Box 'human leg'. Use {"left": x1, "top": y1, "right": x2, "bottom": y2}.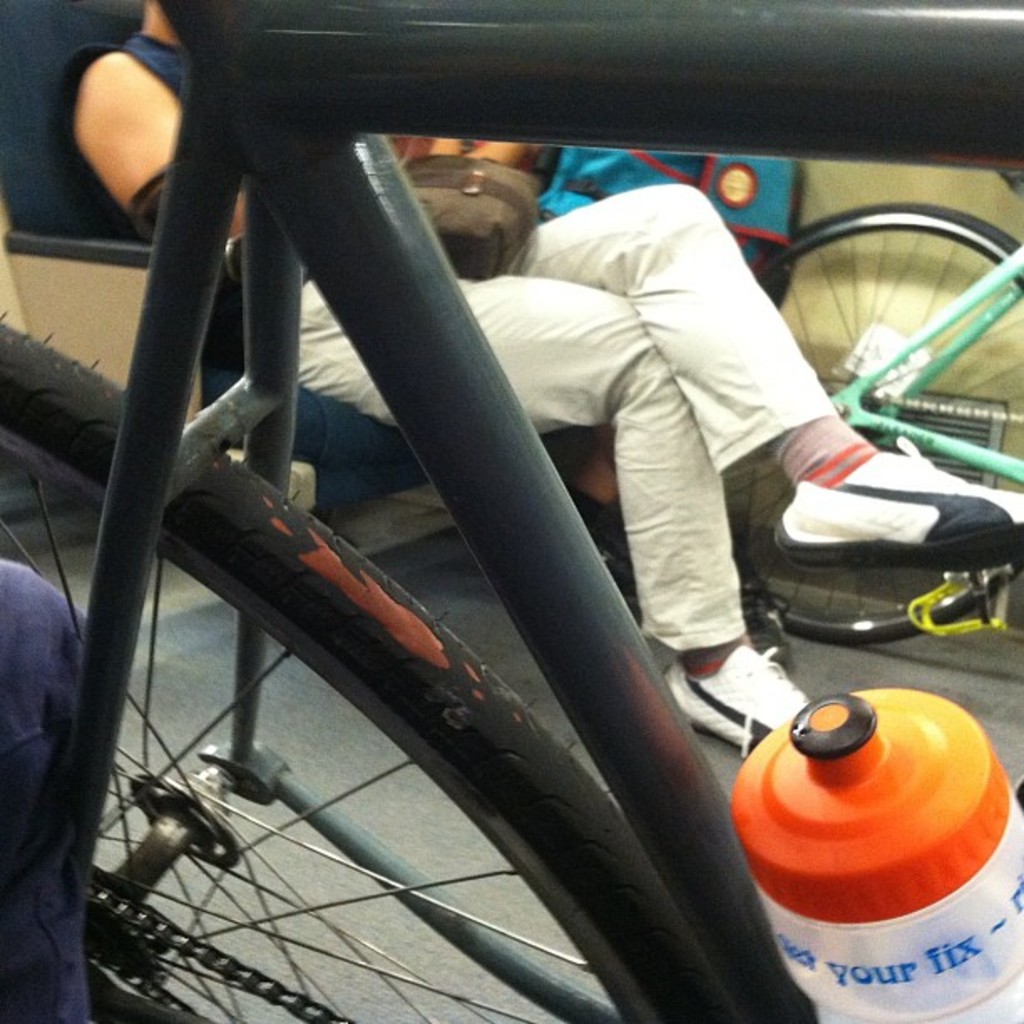
{"left": 300, "top": 276, "right": 817, "bottom": 755}.
